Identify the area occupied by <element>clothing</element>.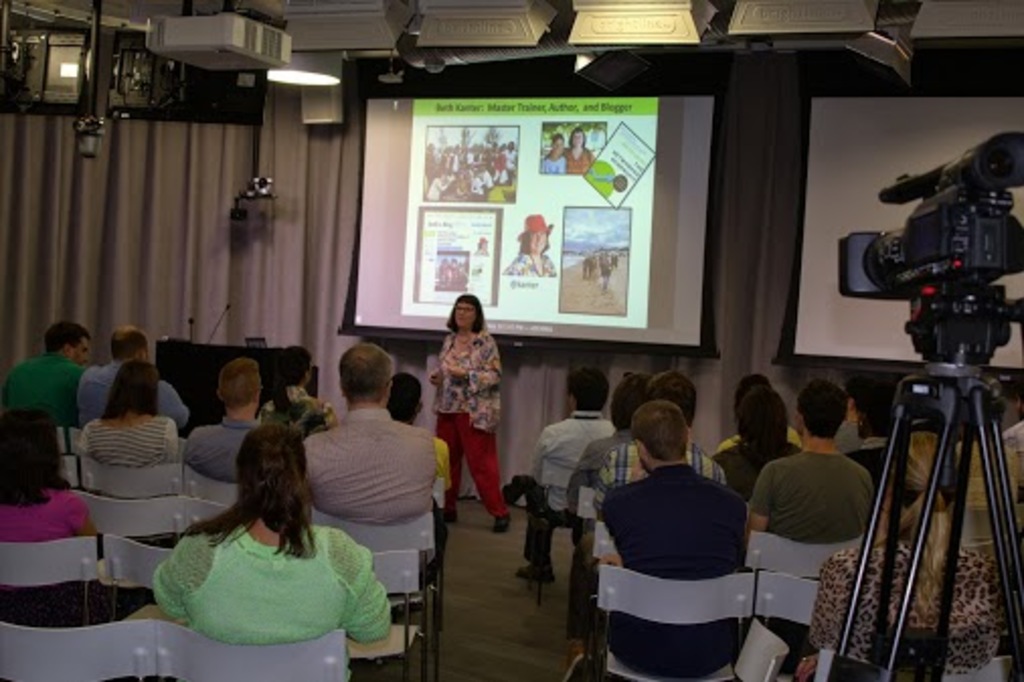
Area: rect(75, 354, 182, 429).
